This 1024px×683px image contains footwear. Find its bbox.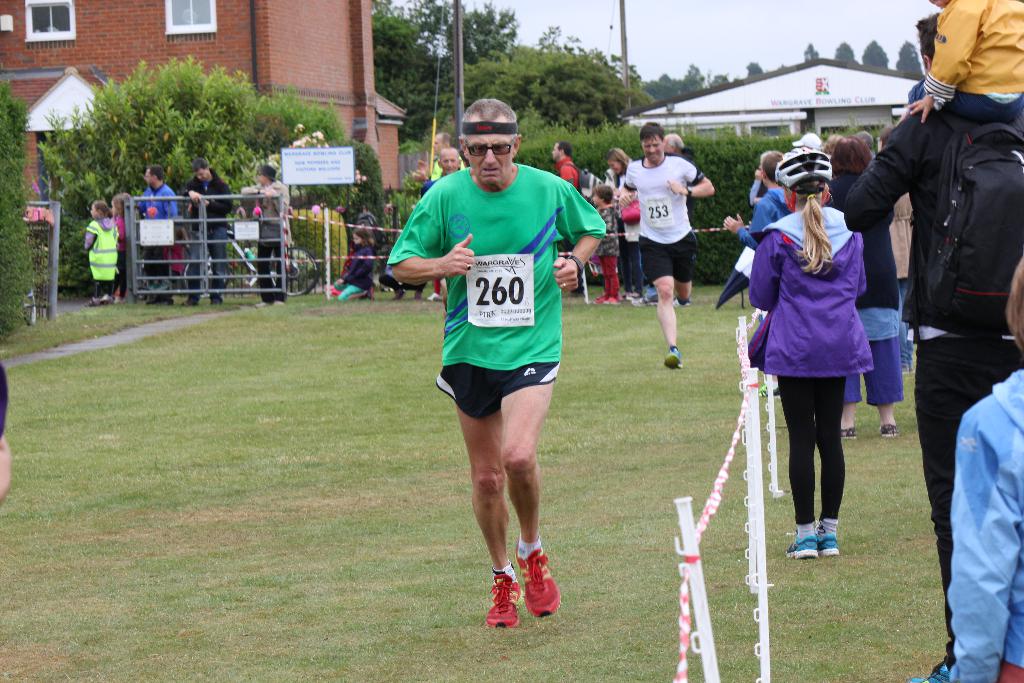
{"left": 840, "top": 425, "right": 855, "bottom": 439}.
